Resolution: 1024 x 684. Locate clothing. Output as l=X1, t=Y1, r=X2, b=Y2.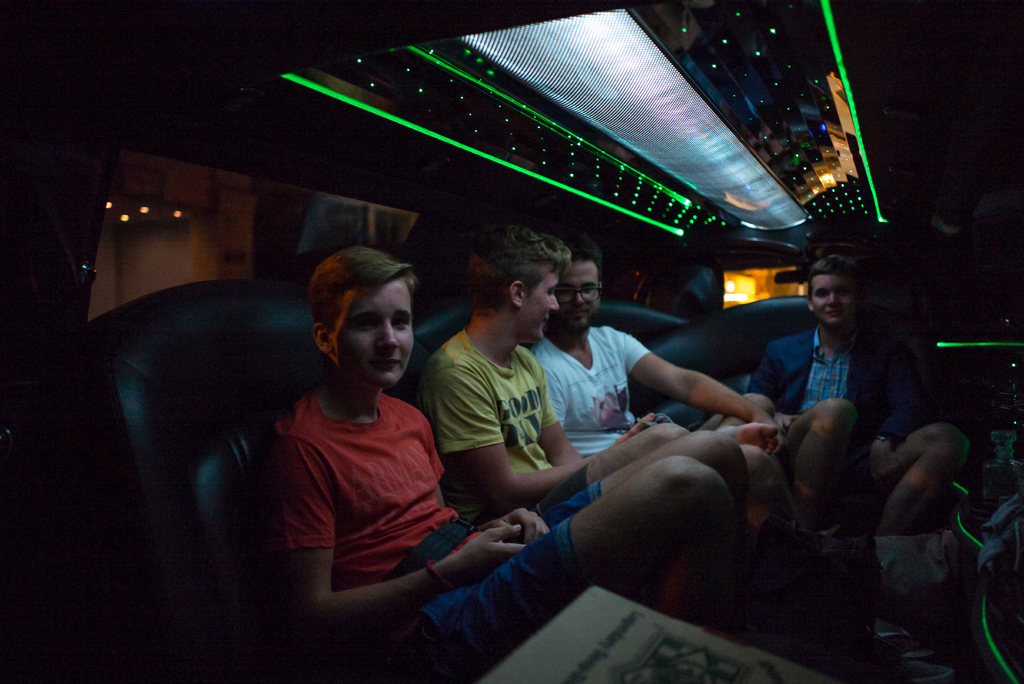
l=417, t=326, r=593, b=540.
